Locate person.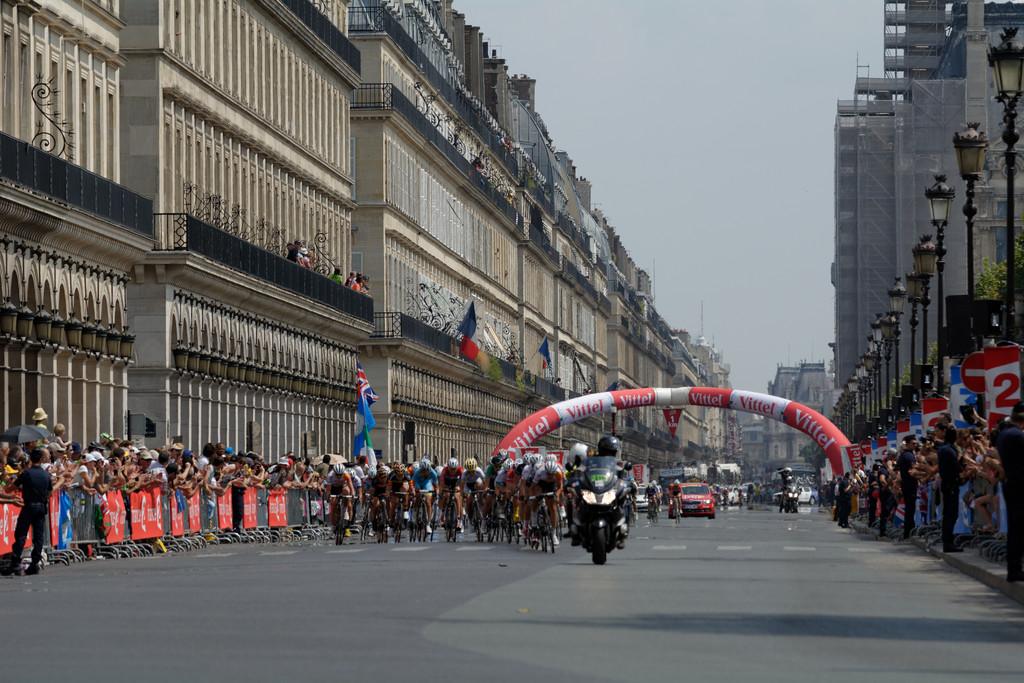
Bounding box: bbox(175, 441, 198, 478).
